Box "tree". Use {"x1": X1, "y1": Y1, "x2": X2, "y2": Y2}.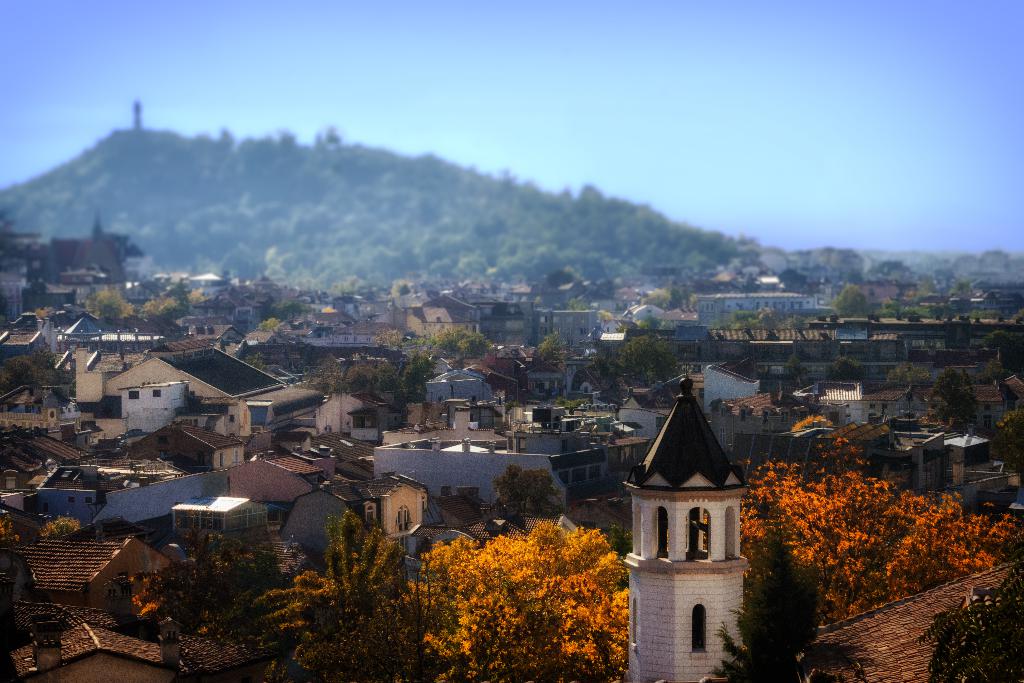
{"x1": 597, "y1": 309, "x2": 616, "y2": 322}.
